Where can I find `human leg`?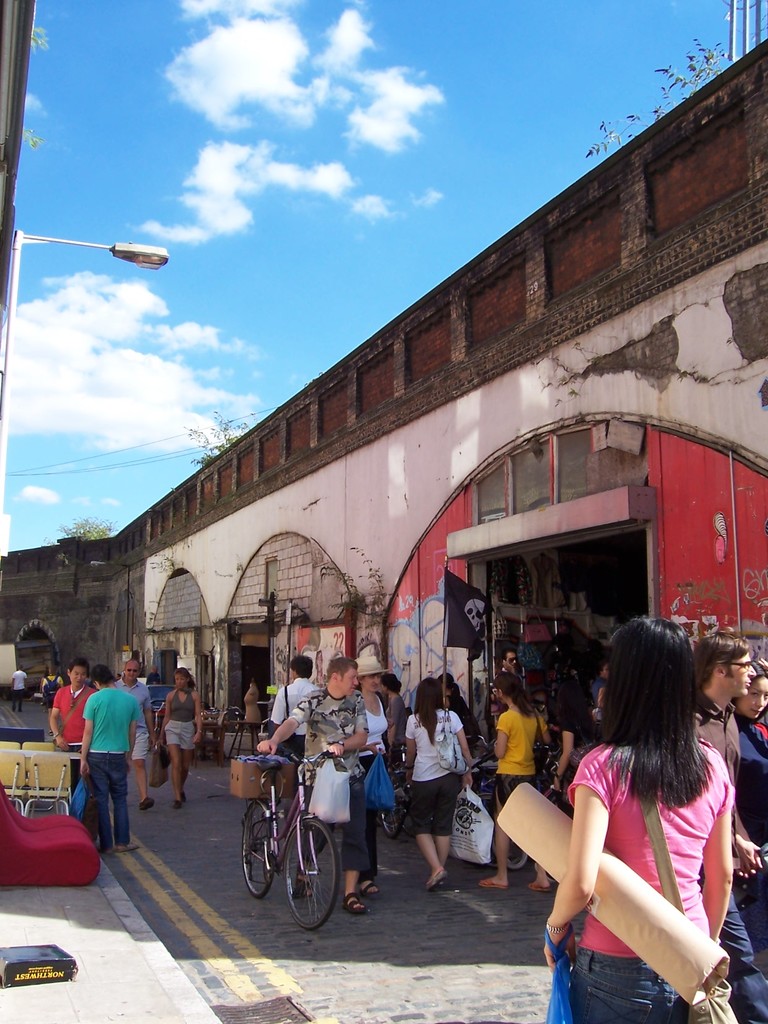
You can find it at 407,772,460,888.
